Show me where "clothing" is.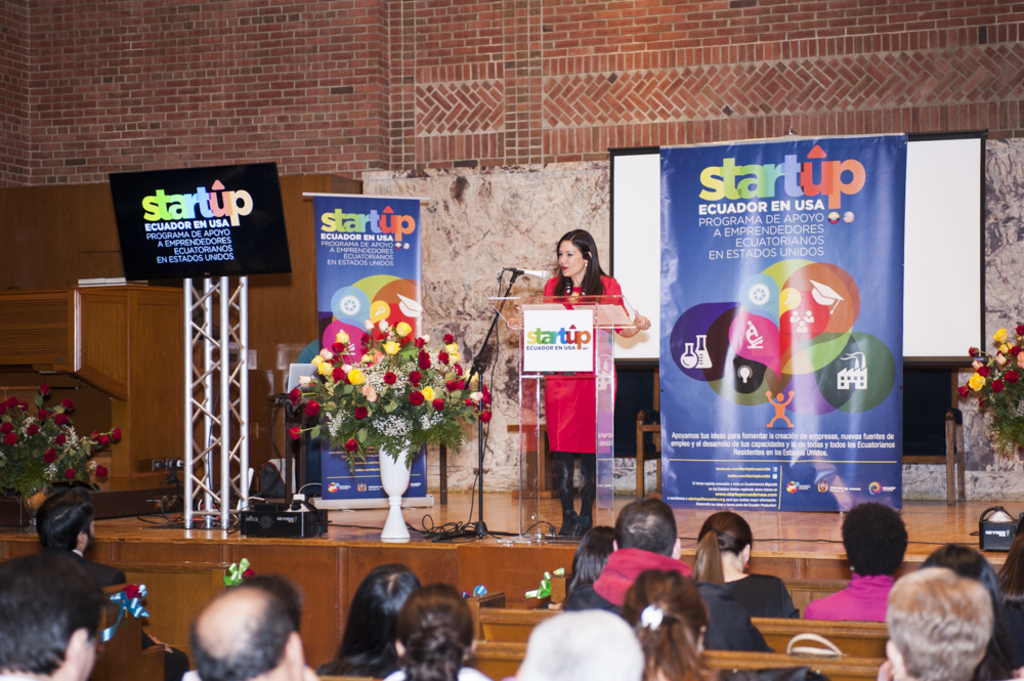
"clothing" is at (left=559, top=544, right=771, bottom=650).
